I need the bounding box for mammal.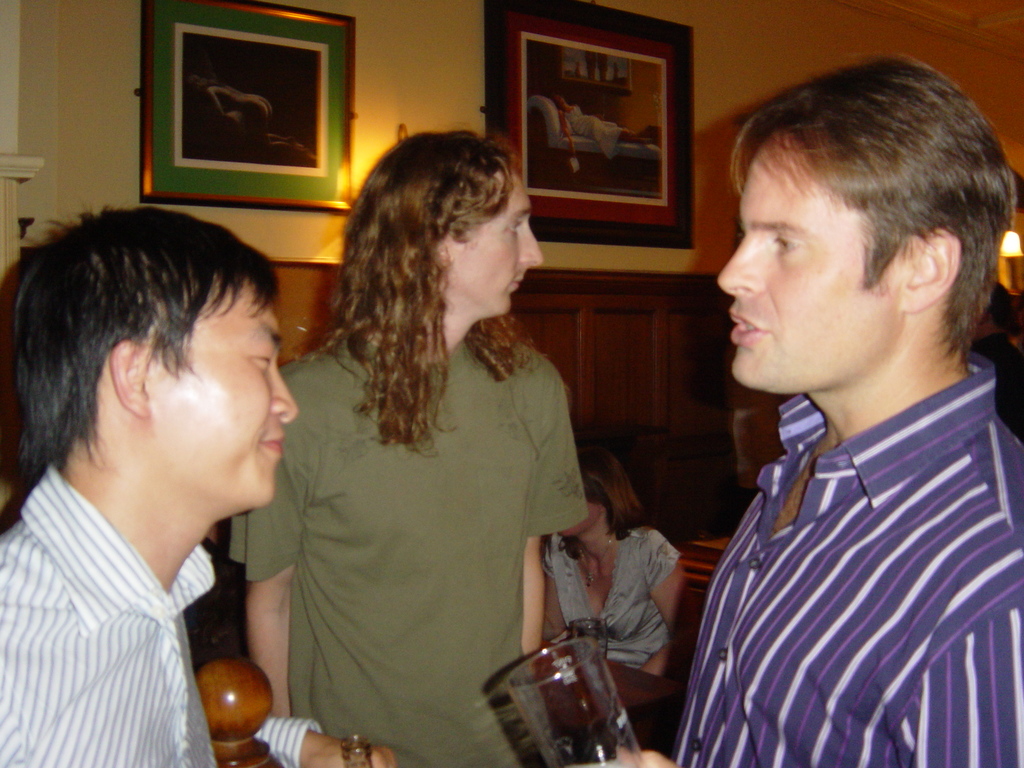
Here it is: box(627, 59, 1023, 767).
